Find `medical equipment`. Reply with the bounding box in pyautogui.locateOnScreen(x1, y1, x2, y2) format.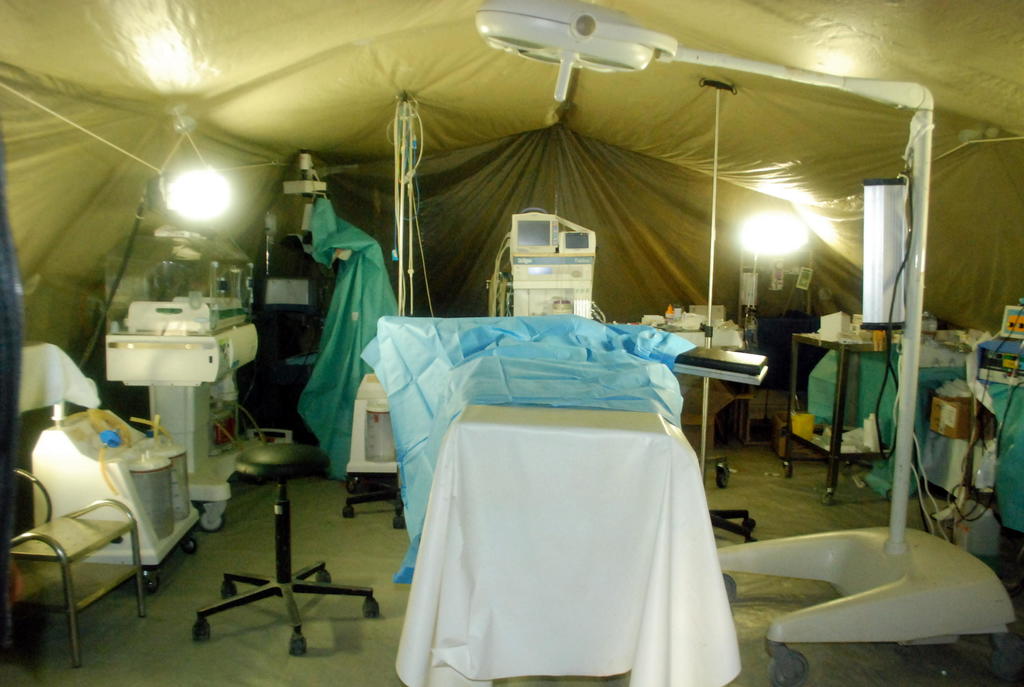
pyautogui.locateOnScreen(13, 335, 207, 590).
